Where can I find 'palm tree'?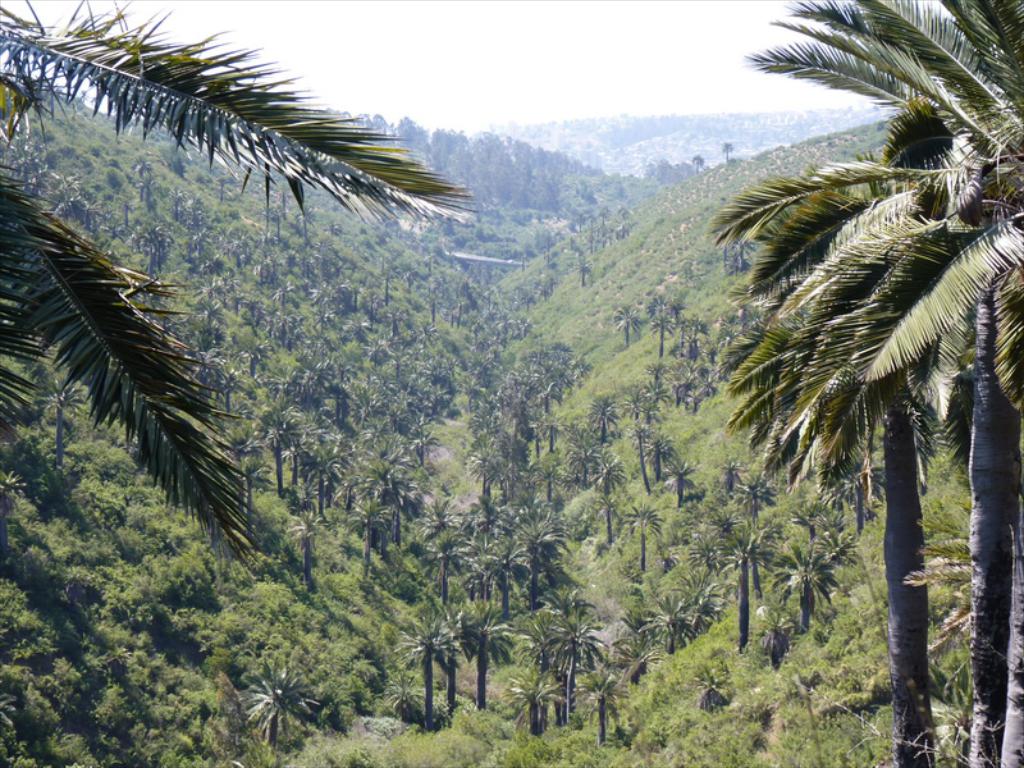
You can find it at locate(564, 667, 631, 746).
